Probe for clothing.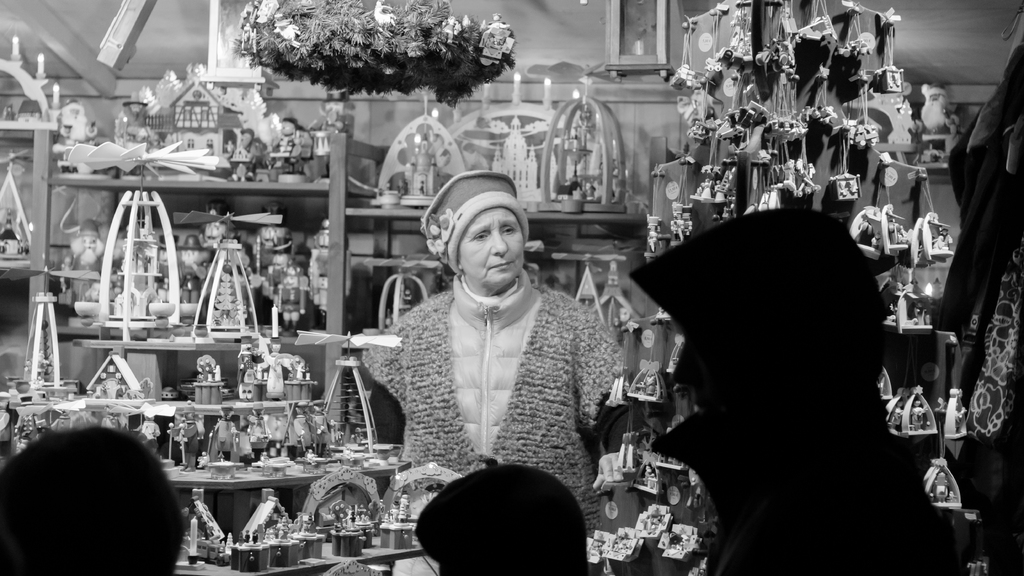
Probe result: box(362, 220, 636, 520).
